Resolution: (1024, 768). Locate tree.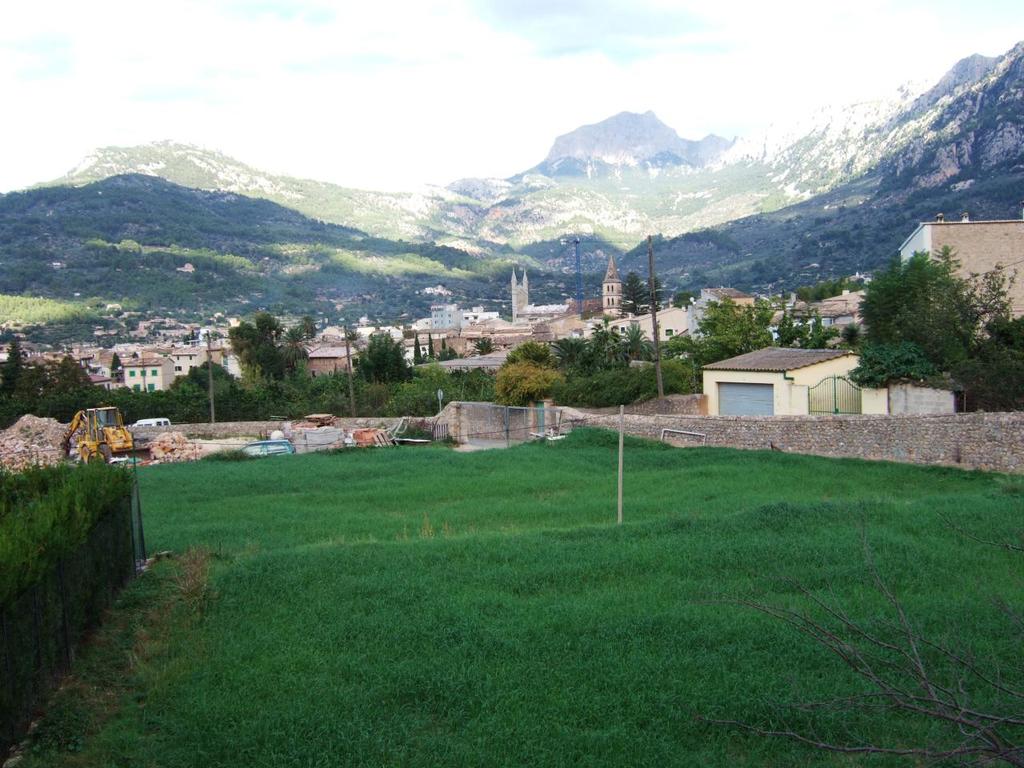
<region>426, 325, 440, 365</region>.
